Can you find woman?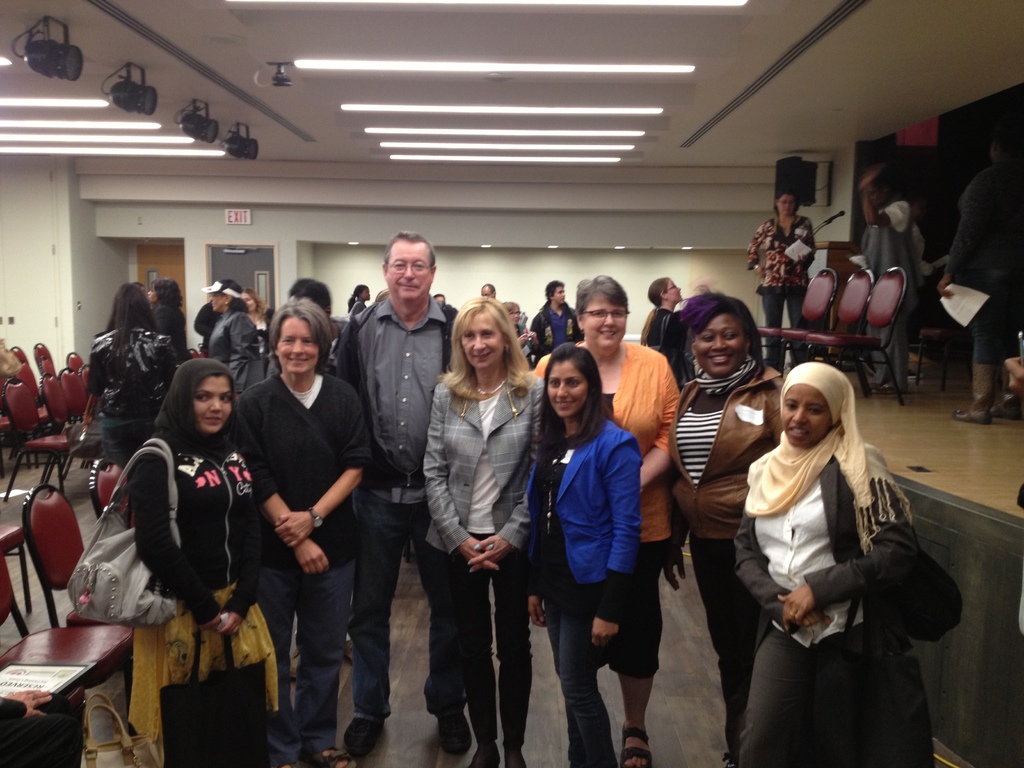
Yes, bounding box: [415, 294, 548, 767].
